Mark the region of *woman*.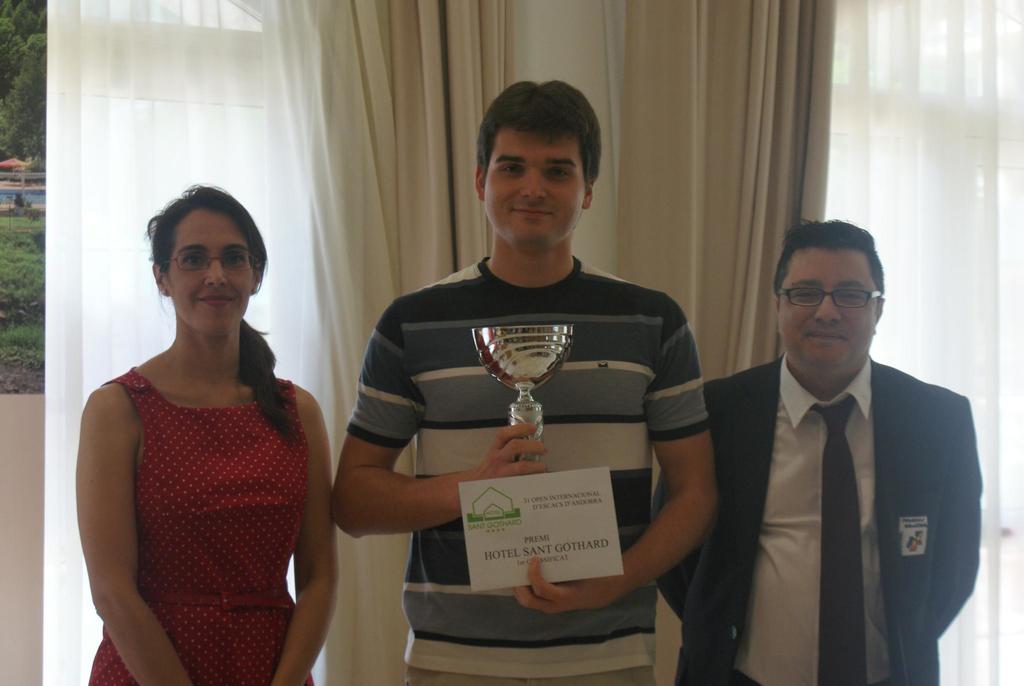
Region: 60,170,338,684.
